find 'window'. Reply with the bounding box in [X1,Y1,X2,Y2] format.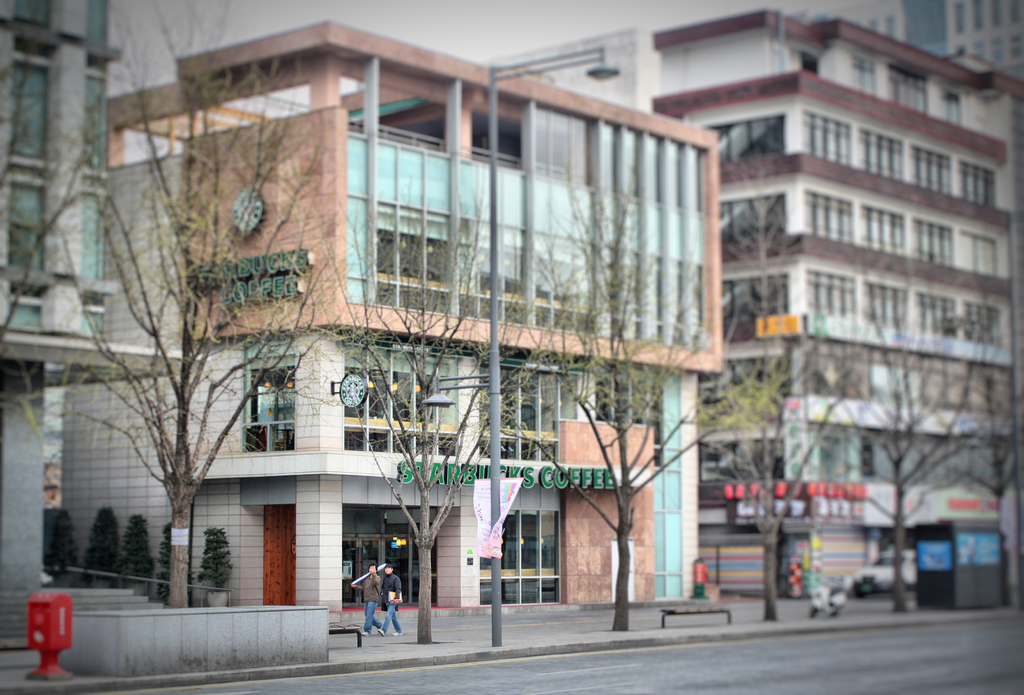
[800,265,856,324].
